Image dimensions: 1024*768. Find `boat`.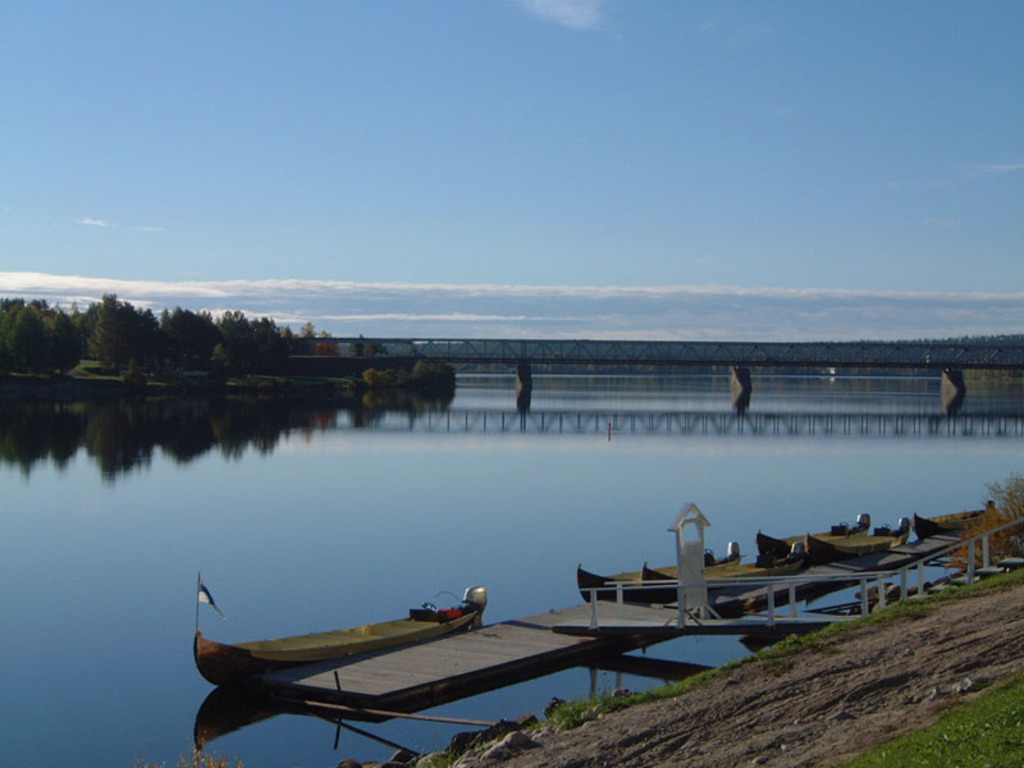
left=744, top=506, right=905, bottom=570.
